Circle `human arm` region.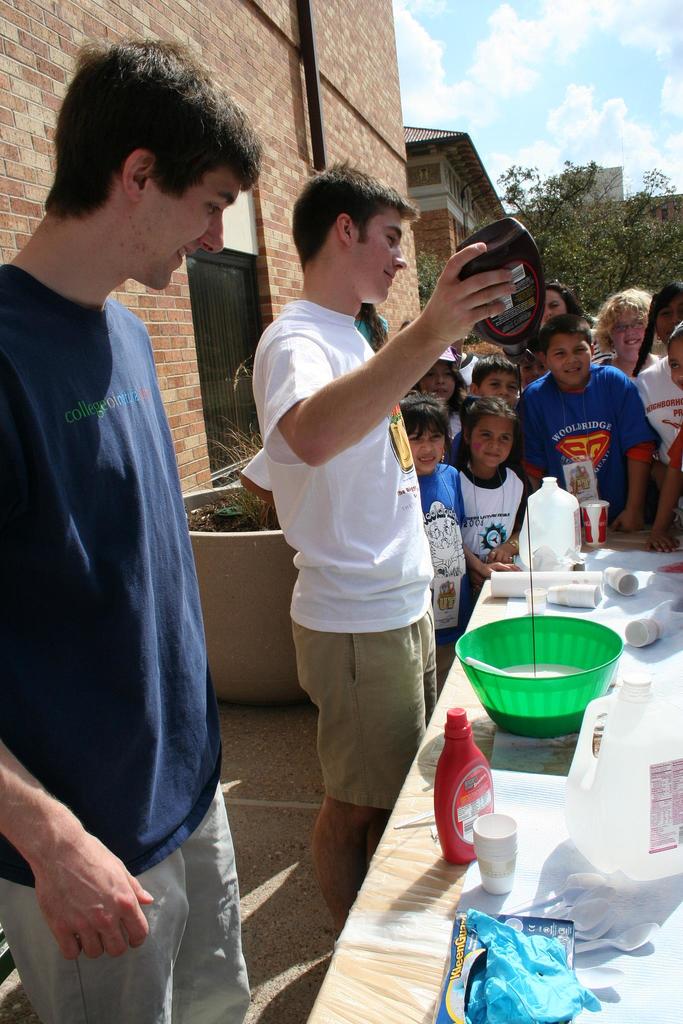
Region: x1=613, y1=363, x2=652, y2=531.
